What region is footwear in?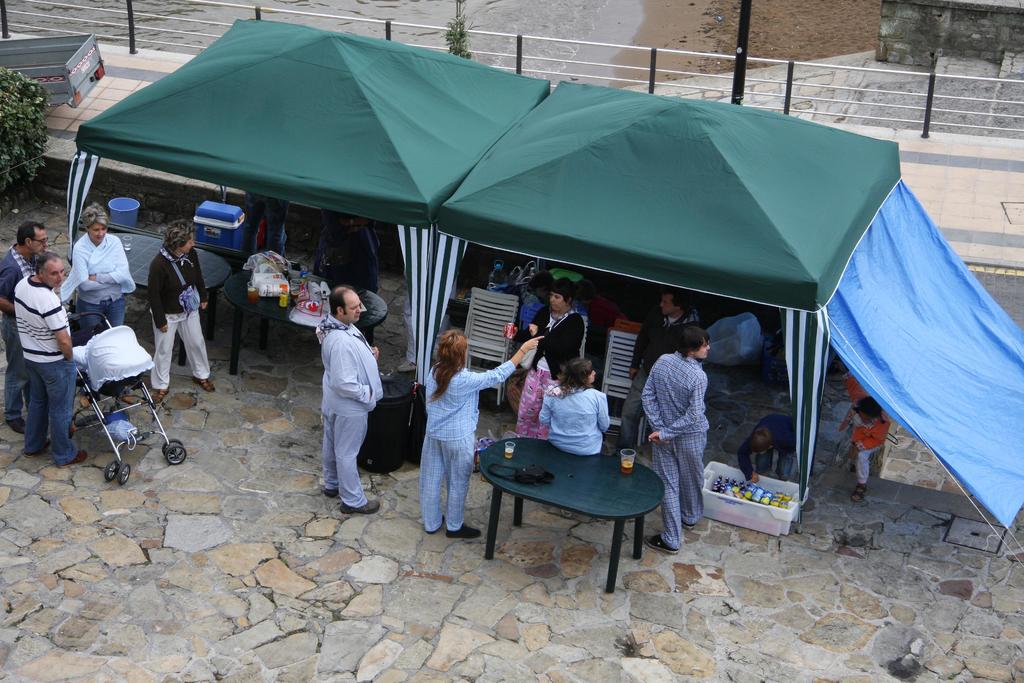
447,520,481,537.
